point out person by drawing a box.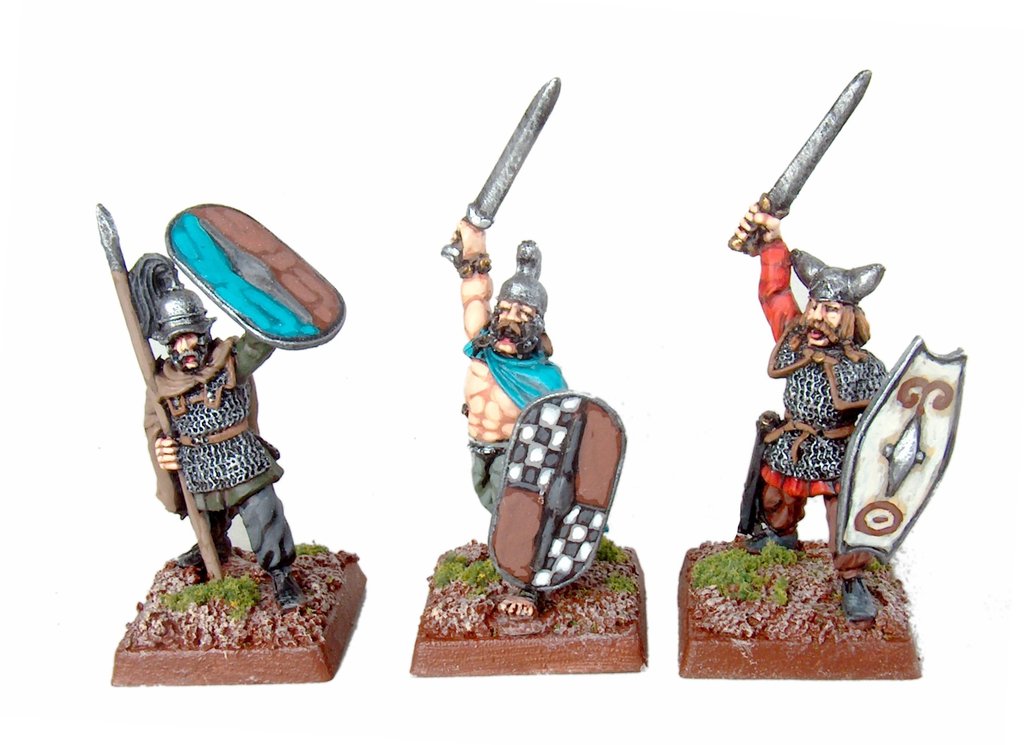
select_region(142, 252, 304, 614).
